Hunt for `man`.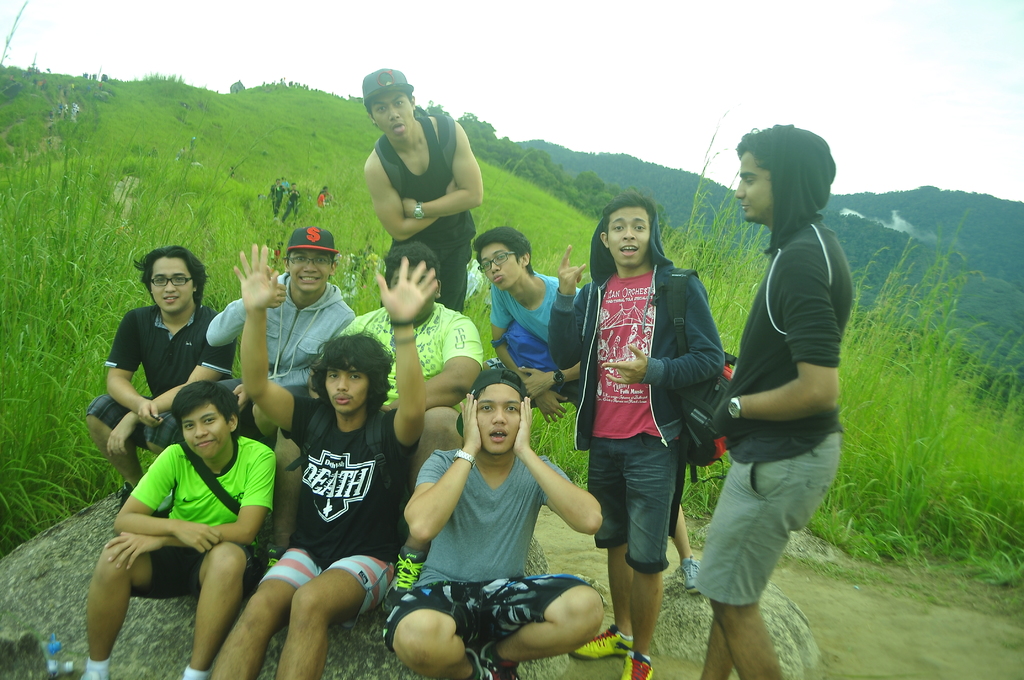
Hunted down at pyautogui.locateOnScreen(339, 234, 489, 408).
